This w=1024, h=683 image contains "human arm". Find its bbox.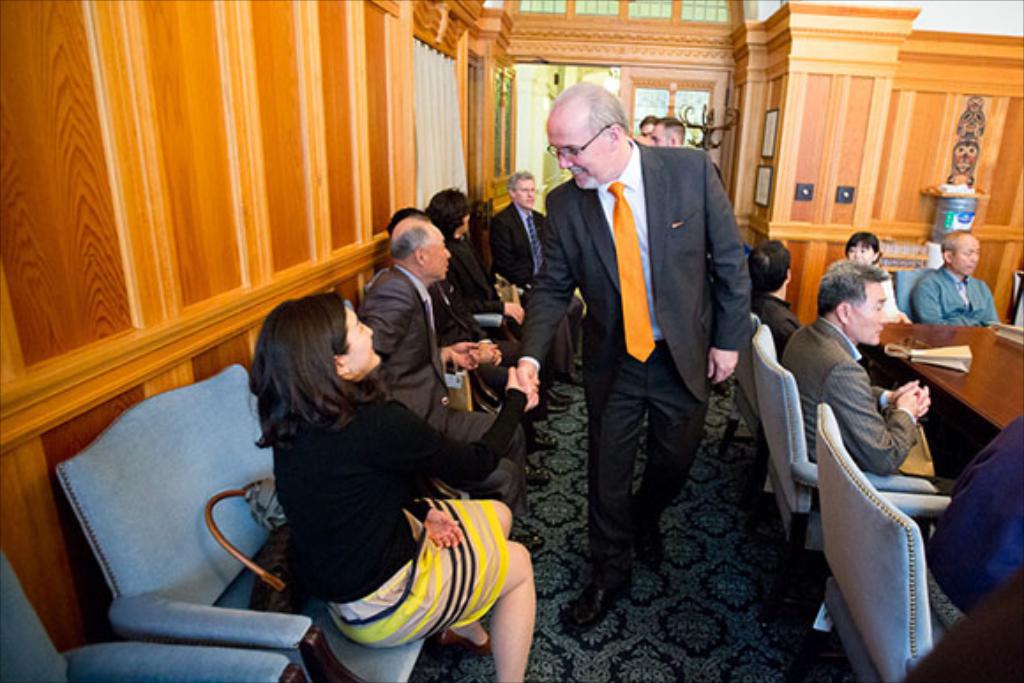
(906,274,983,325).
